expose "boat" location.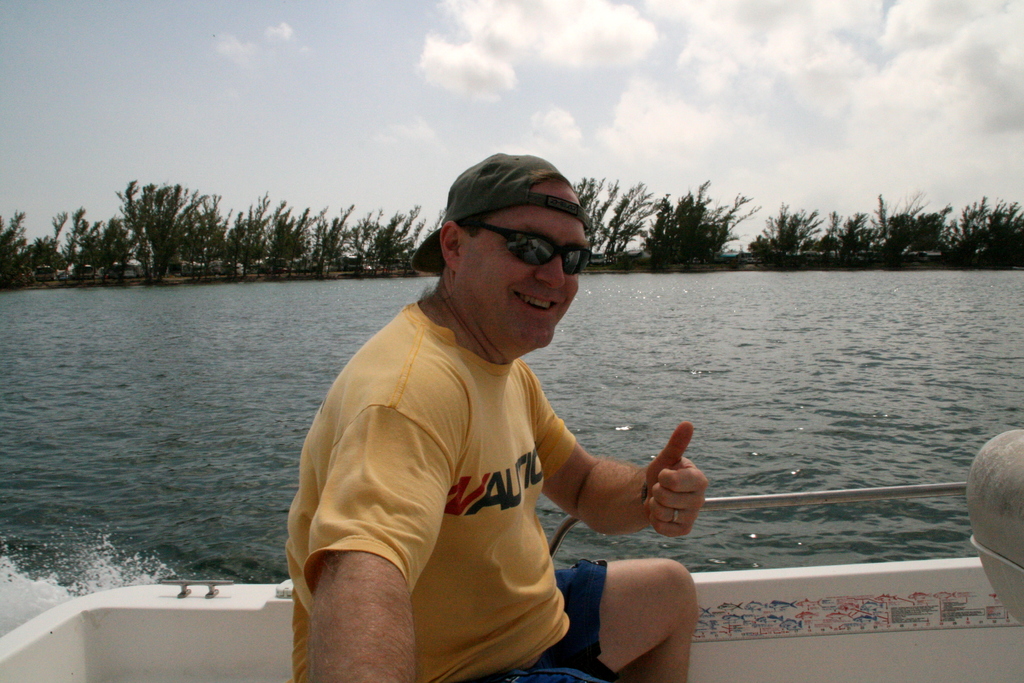
Exposed at box=[0, 424, 1023, 682].
